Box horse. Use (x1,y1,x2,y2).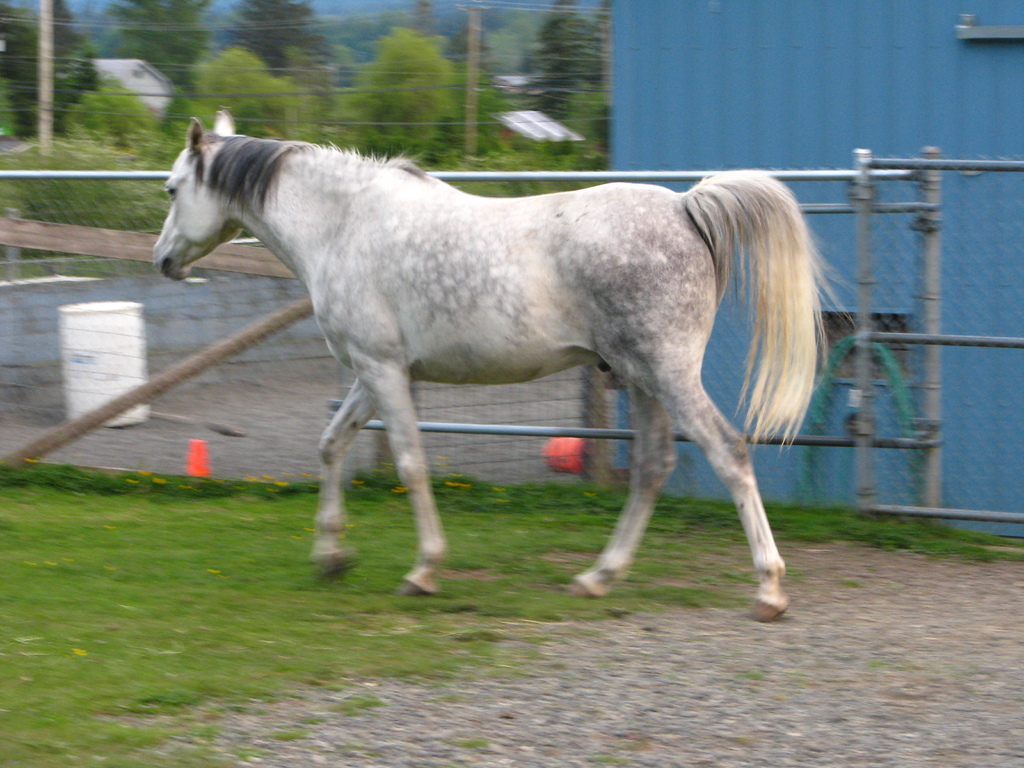
(156,110,849,623).
